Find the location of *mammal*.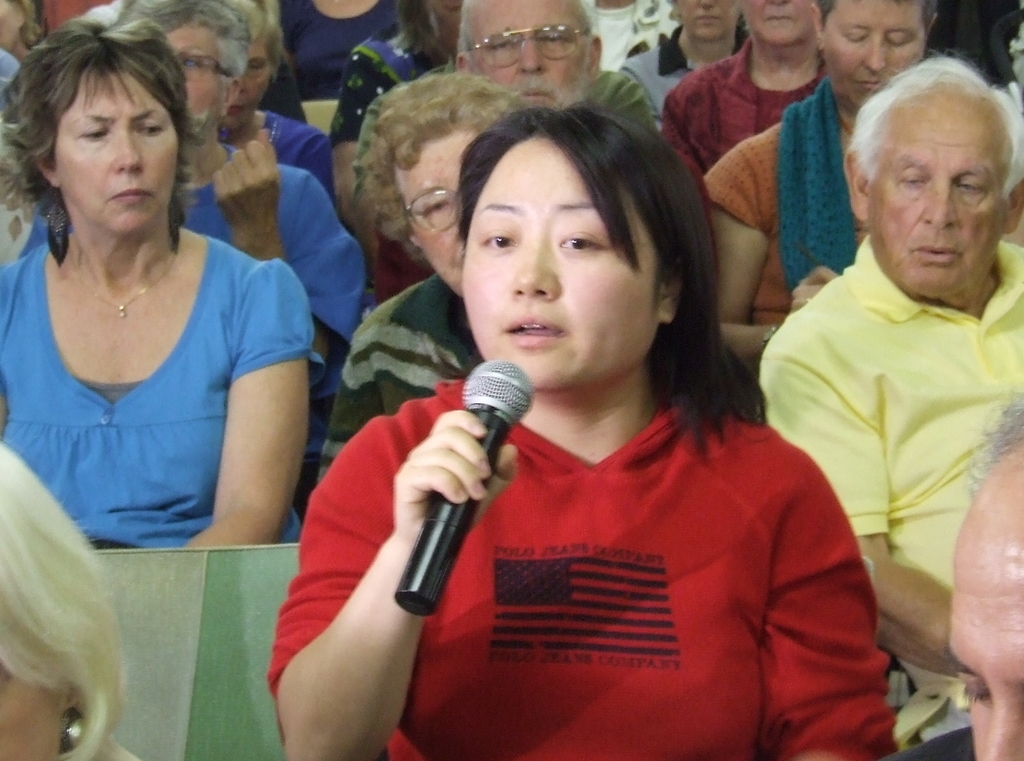
Location: <region>0, 47, 37, 270</region>.
